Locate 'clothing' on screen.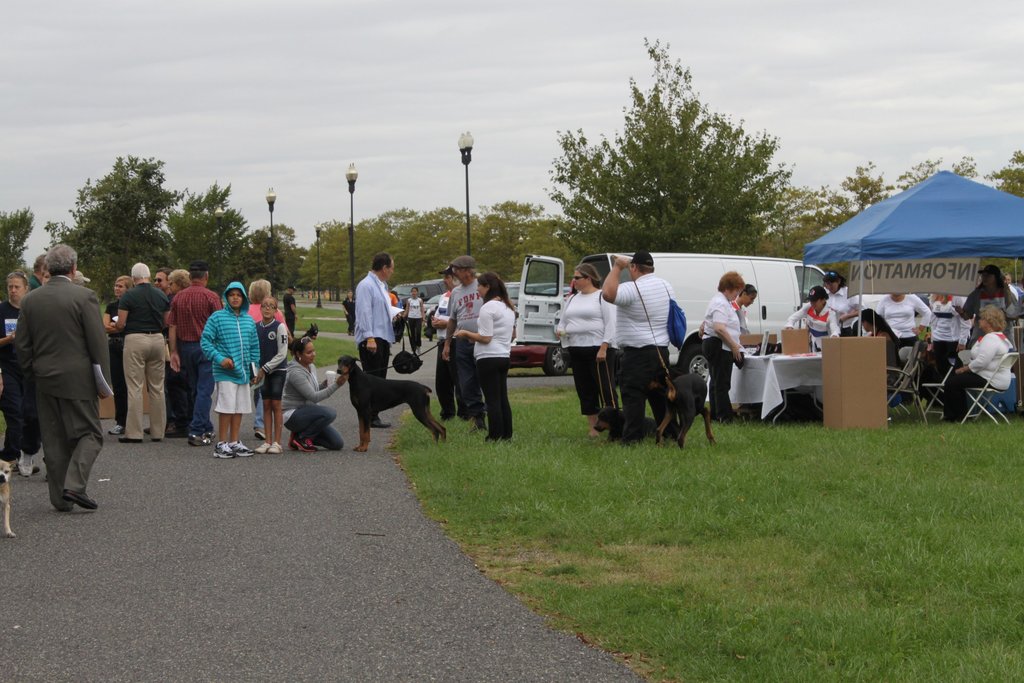
On screen at box(783, 302, 840, 350).
